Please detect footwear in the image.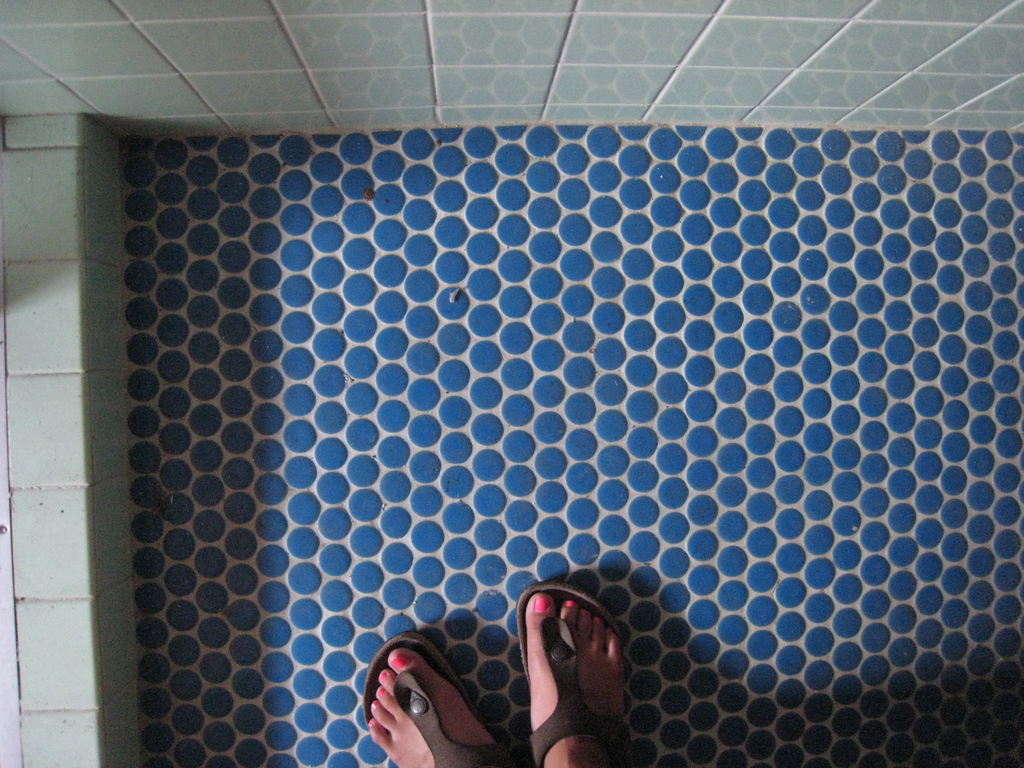
box=[513, 579, 637, 767].
